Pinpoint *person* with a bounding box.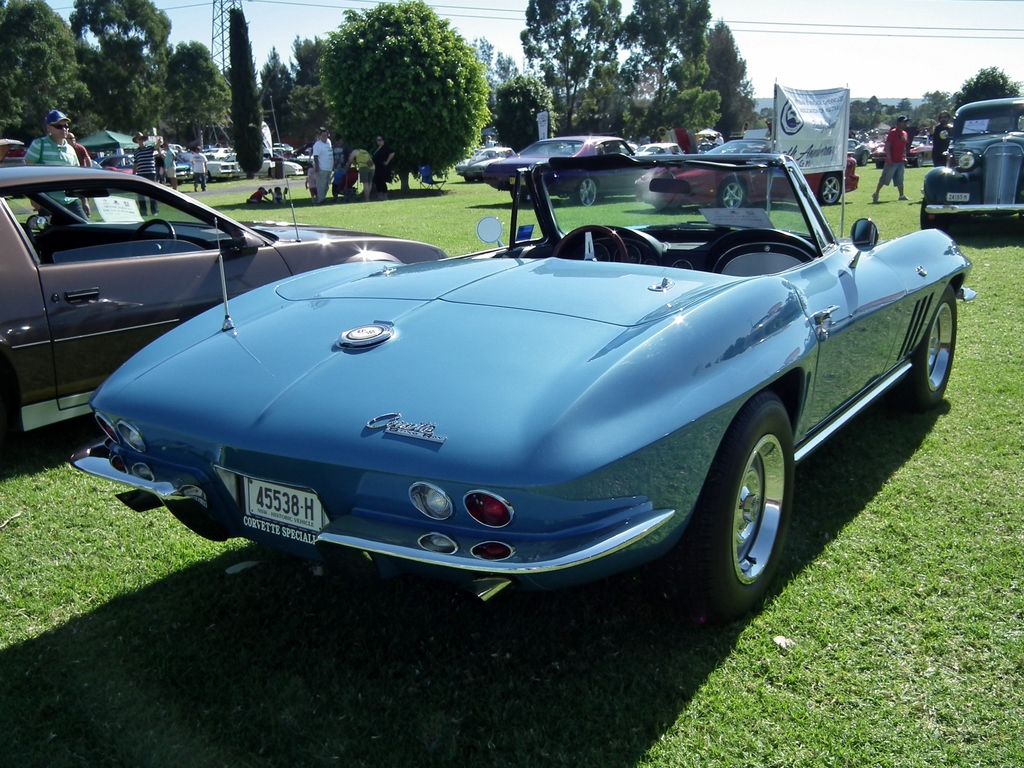
rect(714, 132, 723, 145).
